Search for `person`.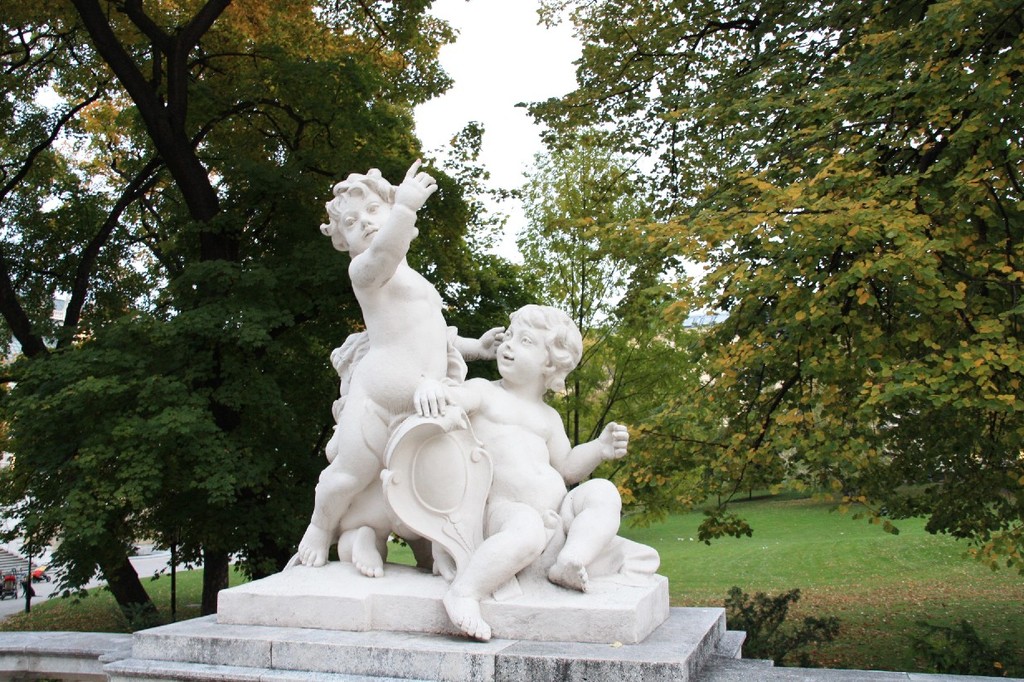
Found at (left=281, top=162, right=507, bottom=573).
